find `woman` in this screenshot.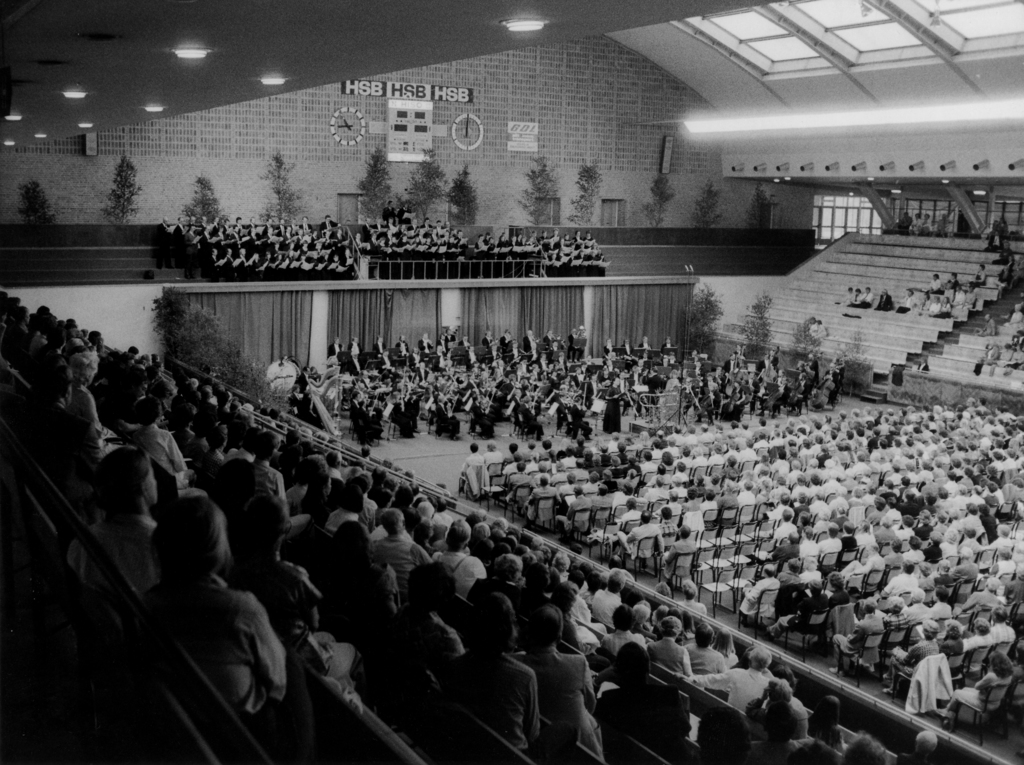
The bounding box for `woman` is <box>681,624,724,674</box>.
